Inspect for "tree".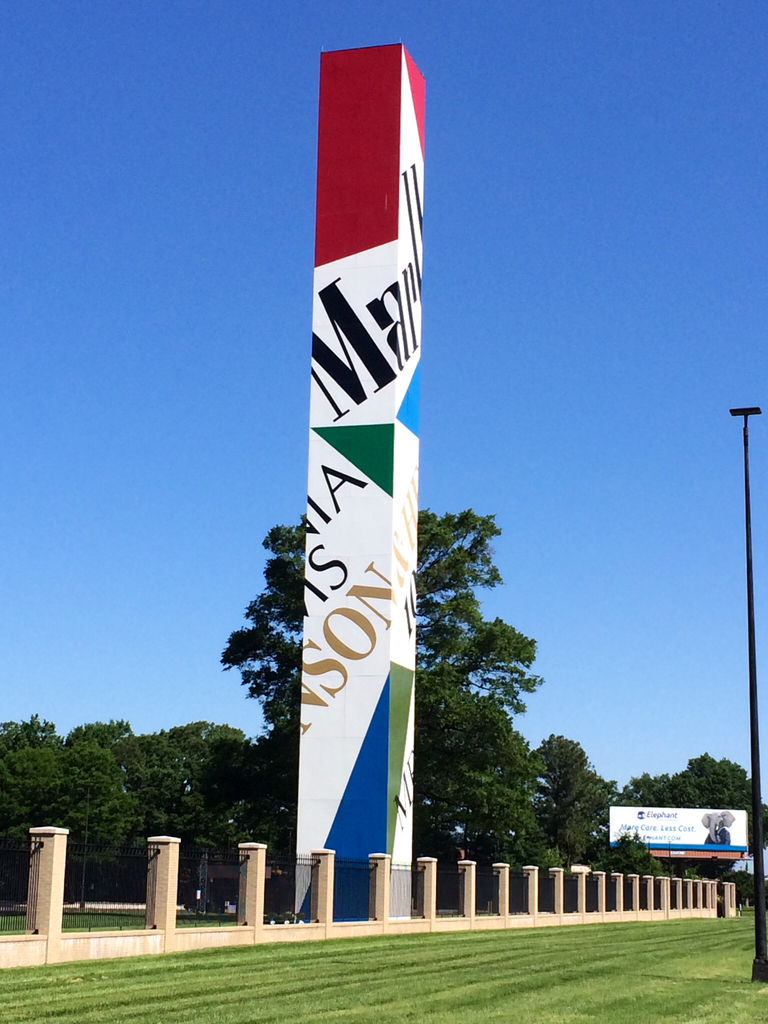
Inspection: bbox(544, 727, 618, 865).
